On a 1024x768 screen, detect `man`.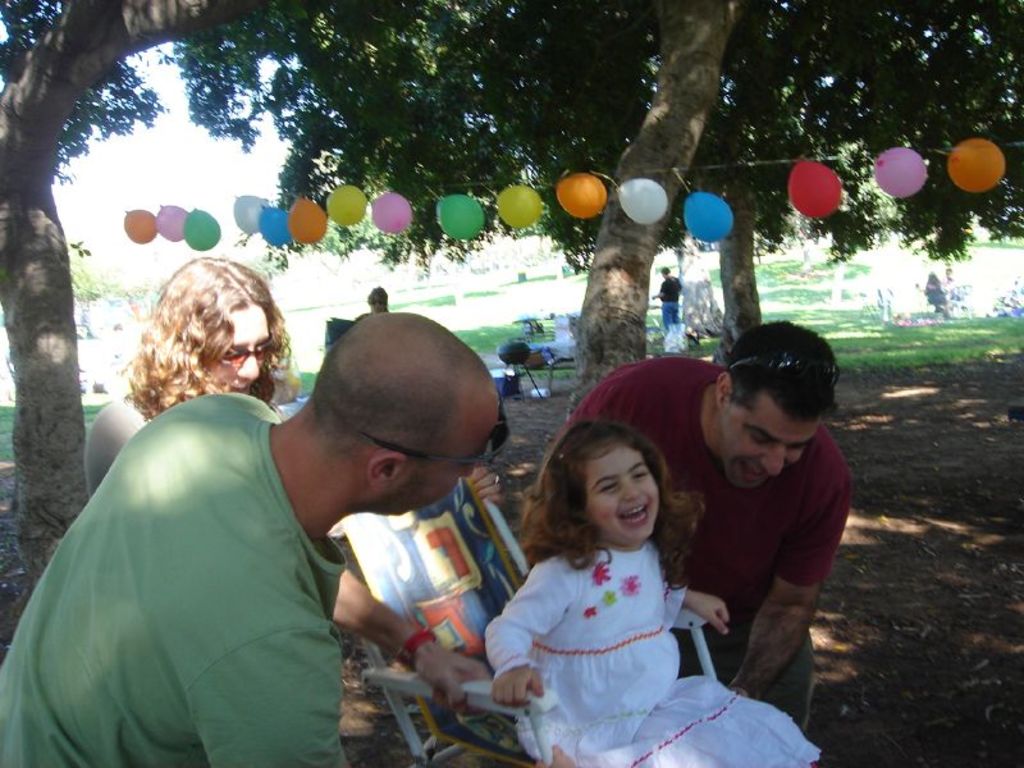
652 265 685 324.
